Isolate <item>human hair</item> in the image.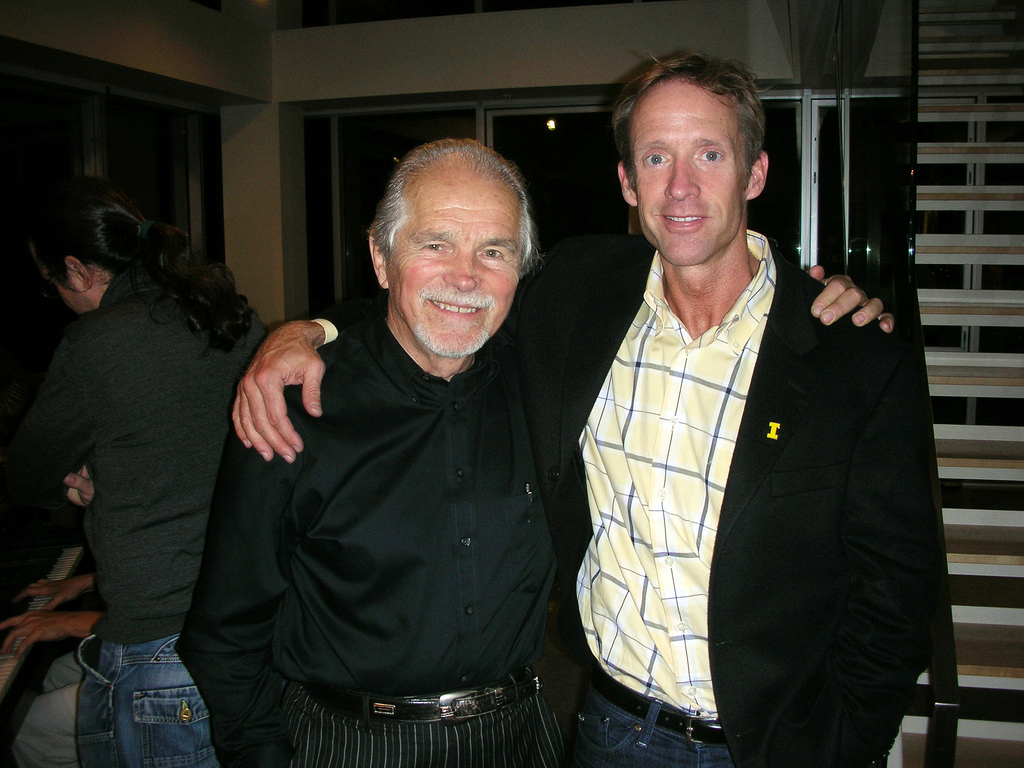
Isolated region: (left=367, top=141, right=540, bottom=279).
